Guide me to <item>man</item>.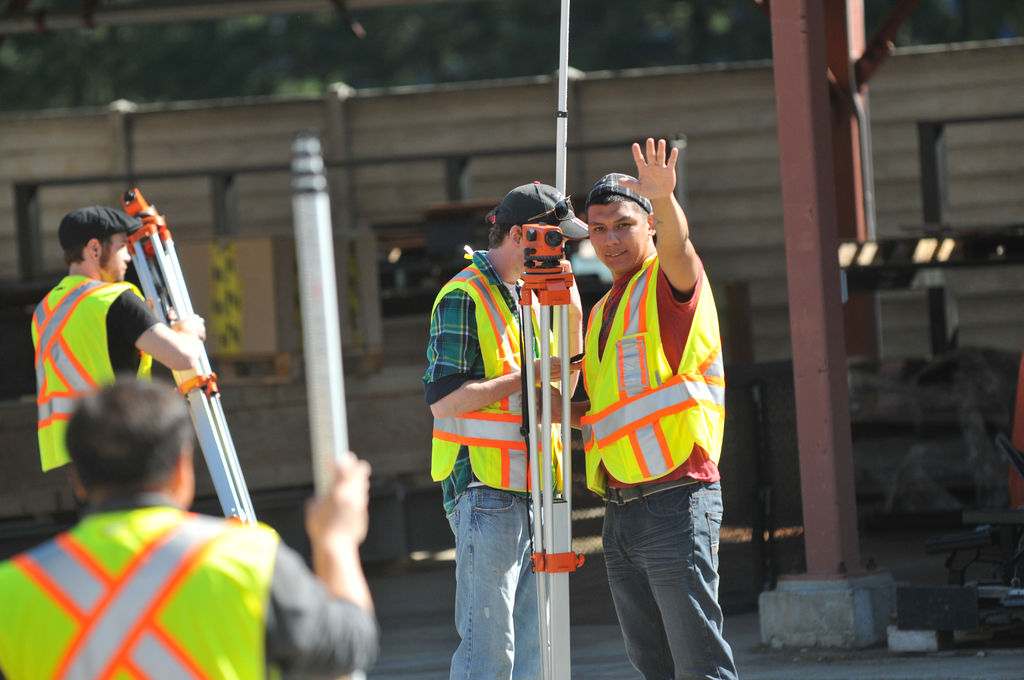
Guidance: select_region(28, 207, 206, 528).
